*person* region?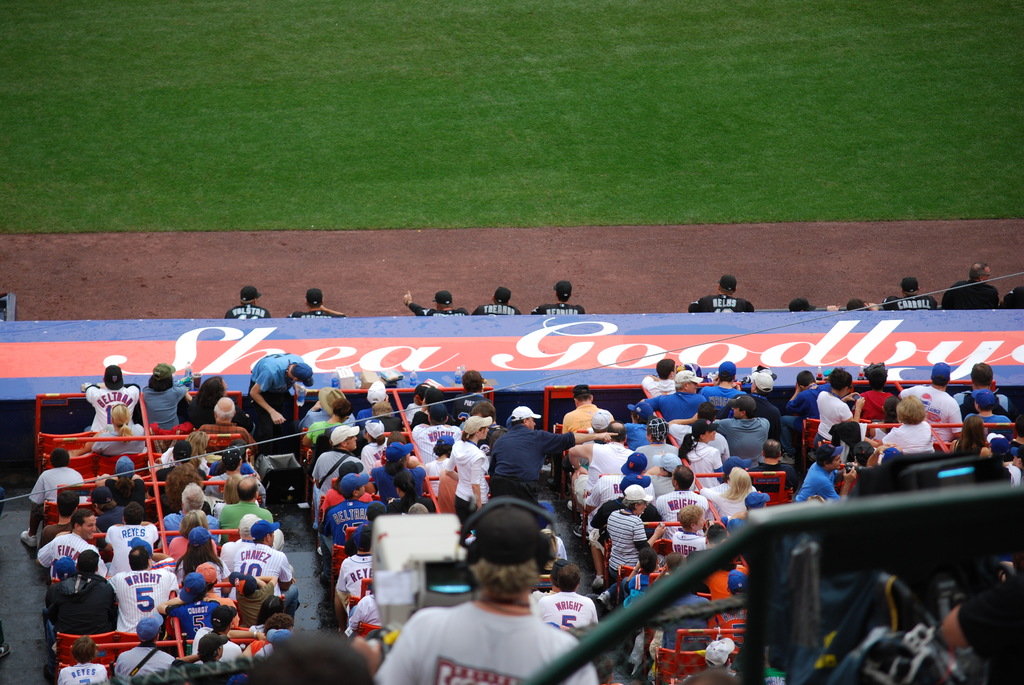
select_region(817, 369, 867, 439)
